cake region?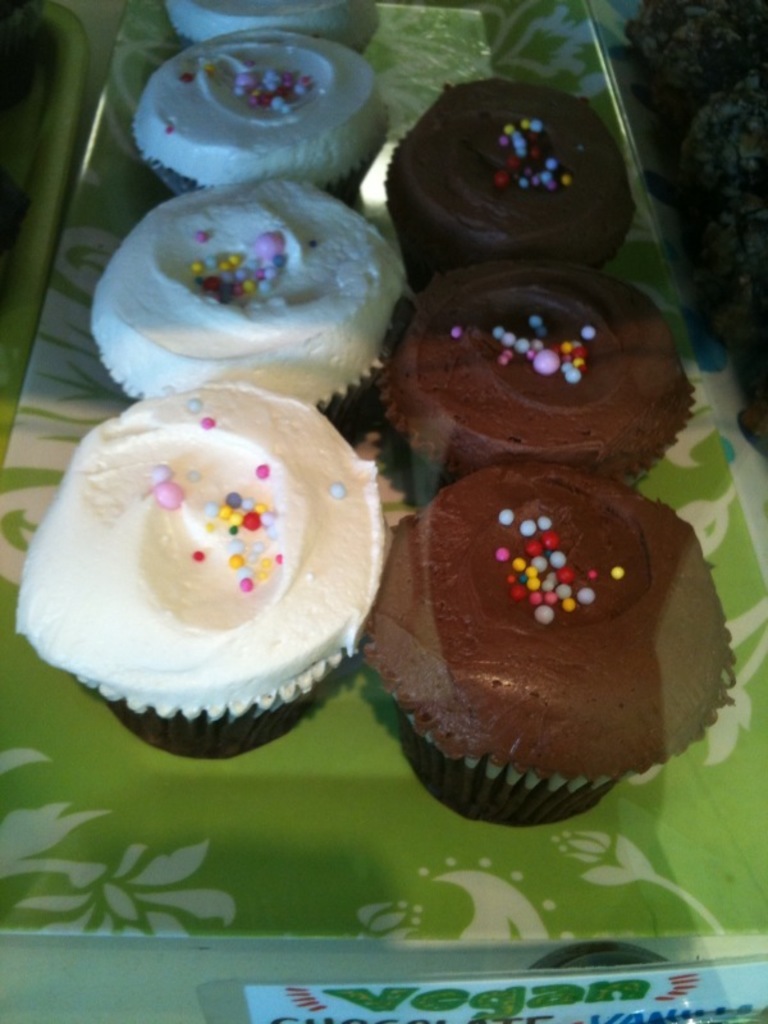
{"left": 371, "top": 483, "right": 741, "bottom": 841}
